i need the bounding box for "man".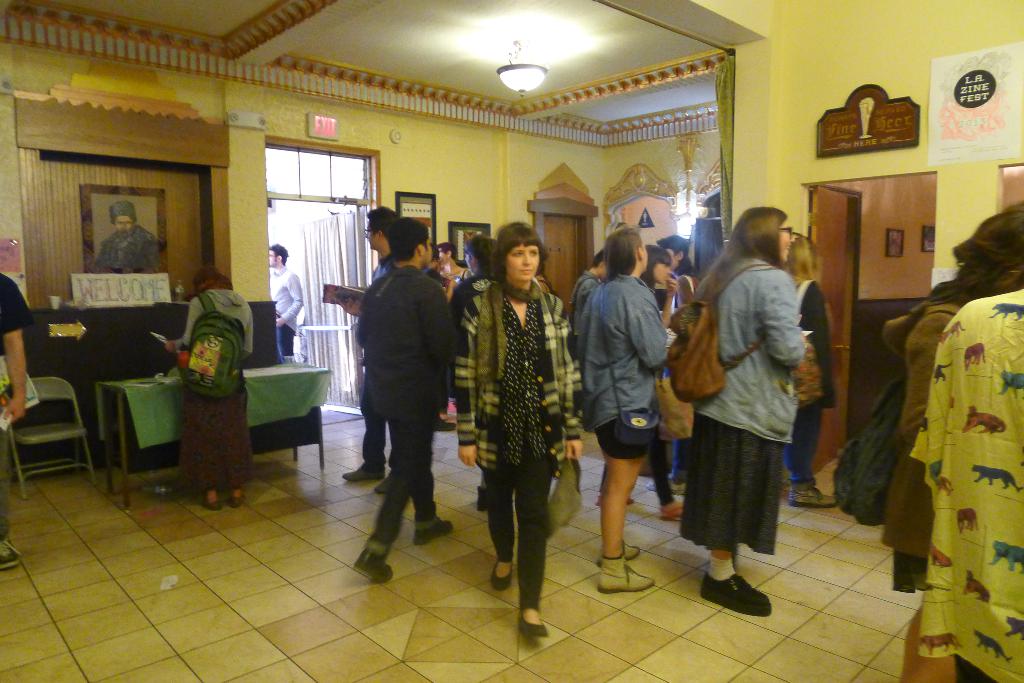
Here it is: [89, 198, 163, 265].
